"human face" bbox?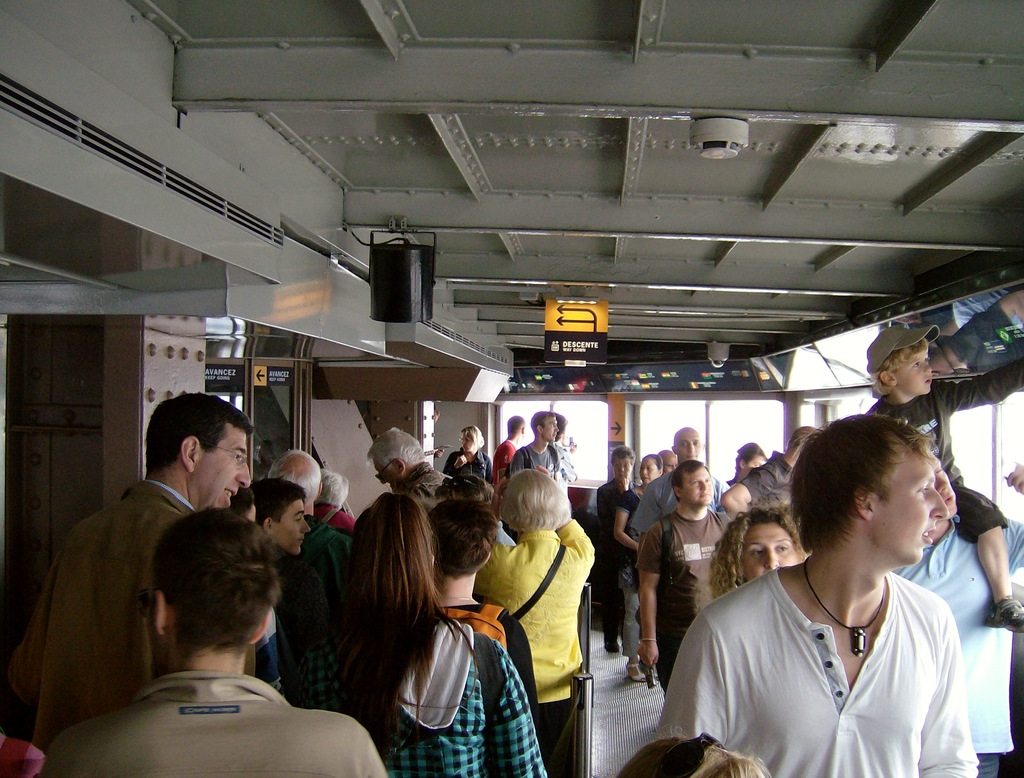
[739,522,799,587]
